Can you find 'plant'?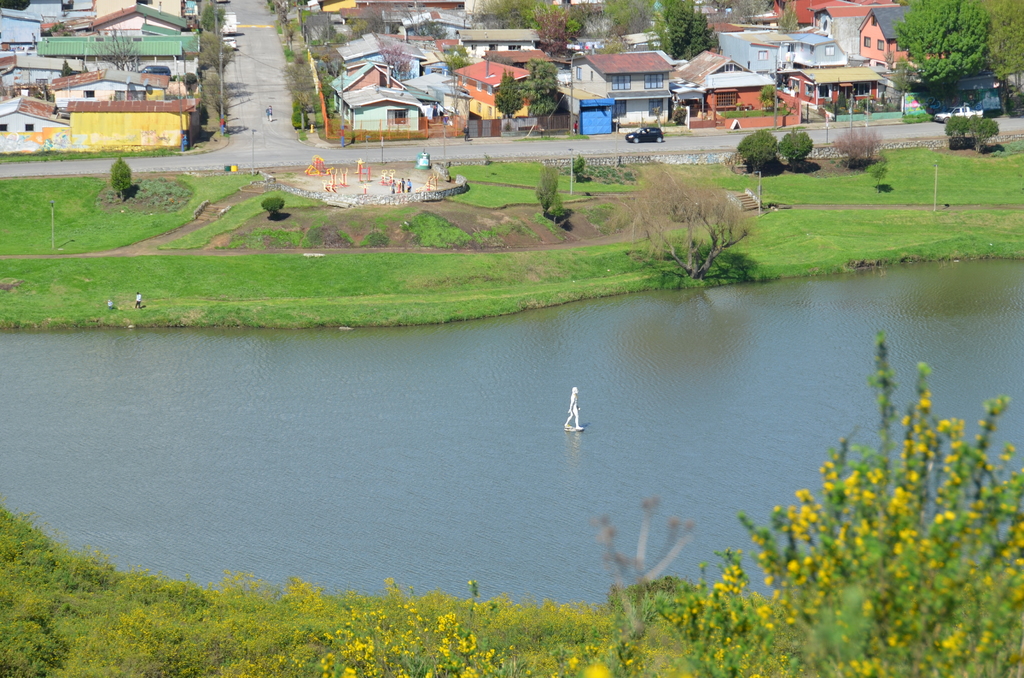
Yes, bounding box: {"x1": 943, "y1": 113, "x2": 975, "y2": 144}.
